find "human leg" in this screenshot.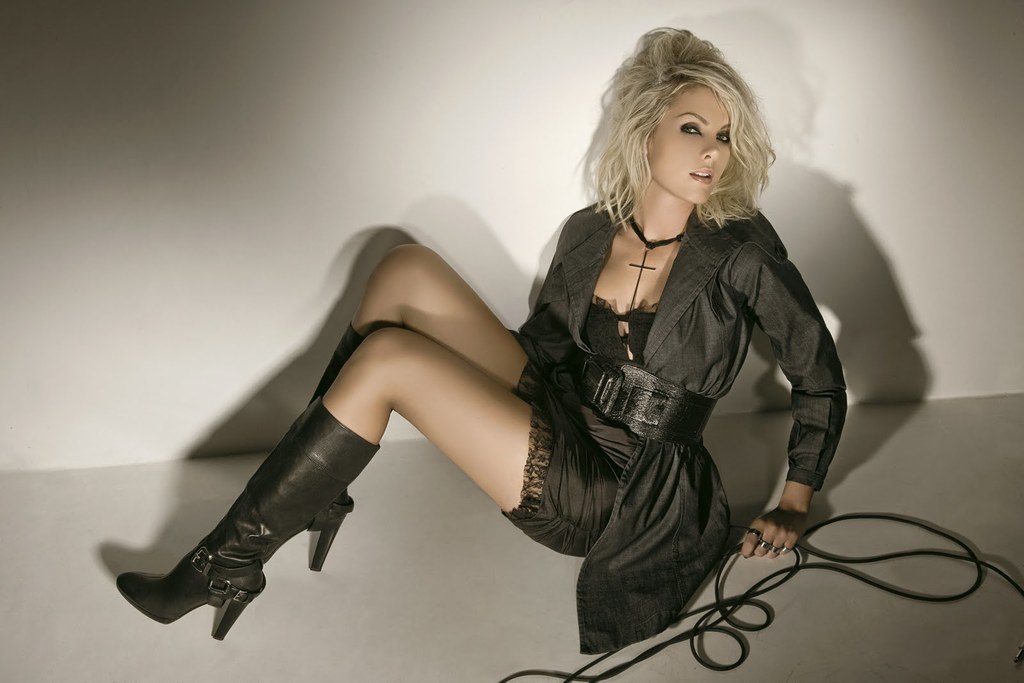
The bounding box for "human leg" is Rect(316, 242, 556, 567).
